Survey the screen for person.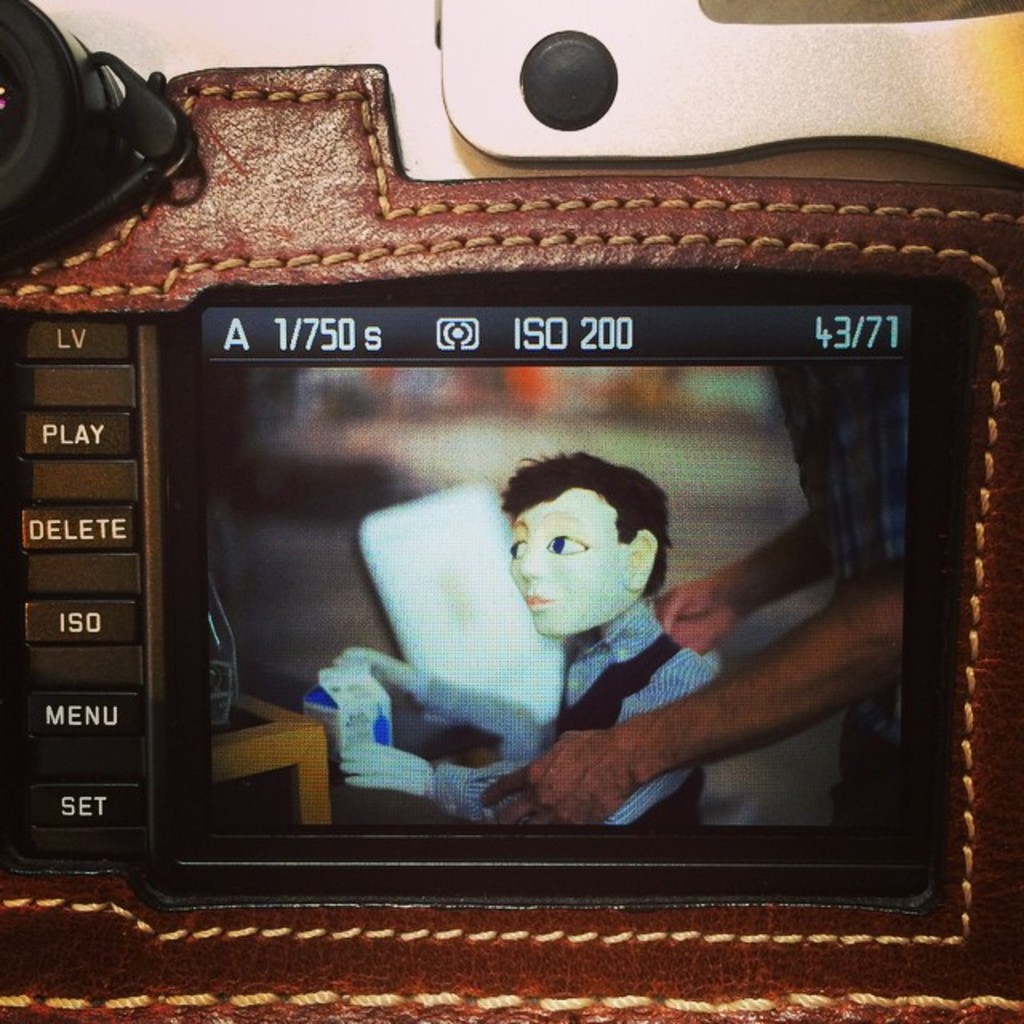
Survey found: [486,365,907,822].
